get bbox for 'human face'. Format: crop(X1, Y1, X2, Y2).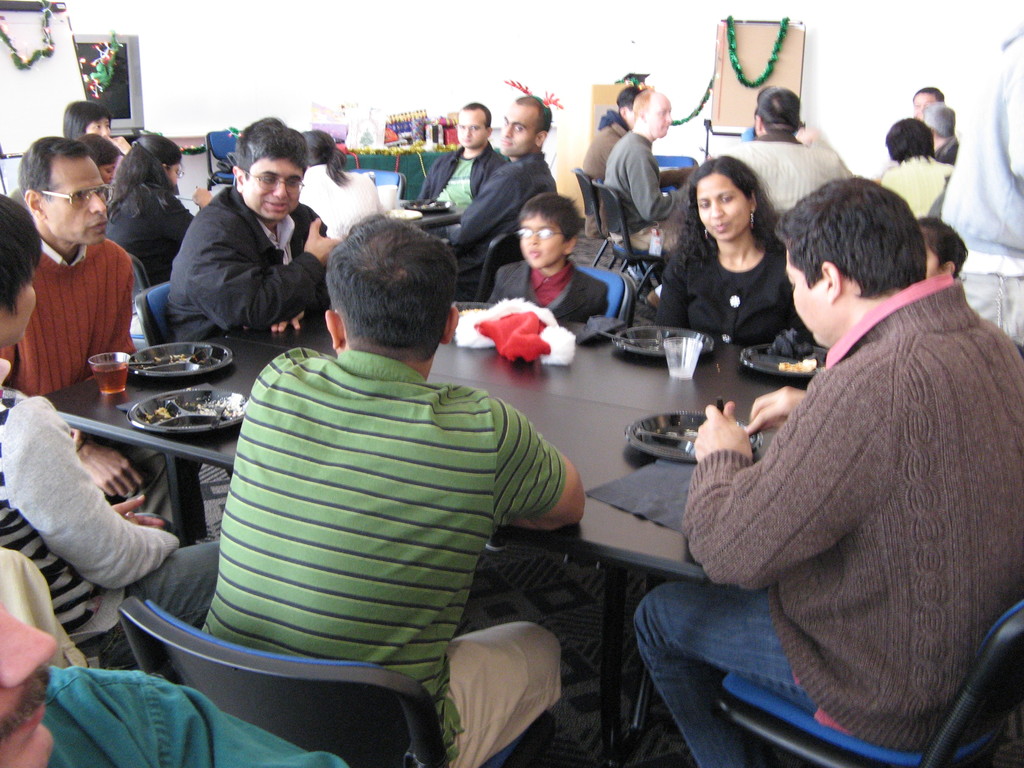
crop(103, 162, 114, 188).
